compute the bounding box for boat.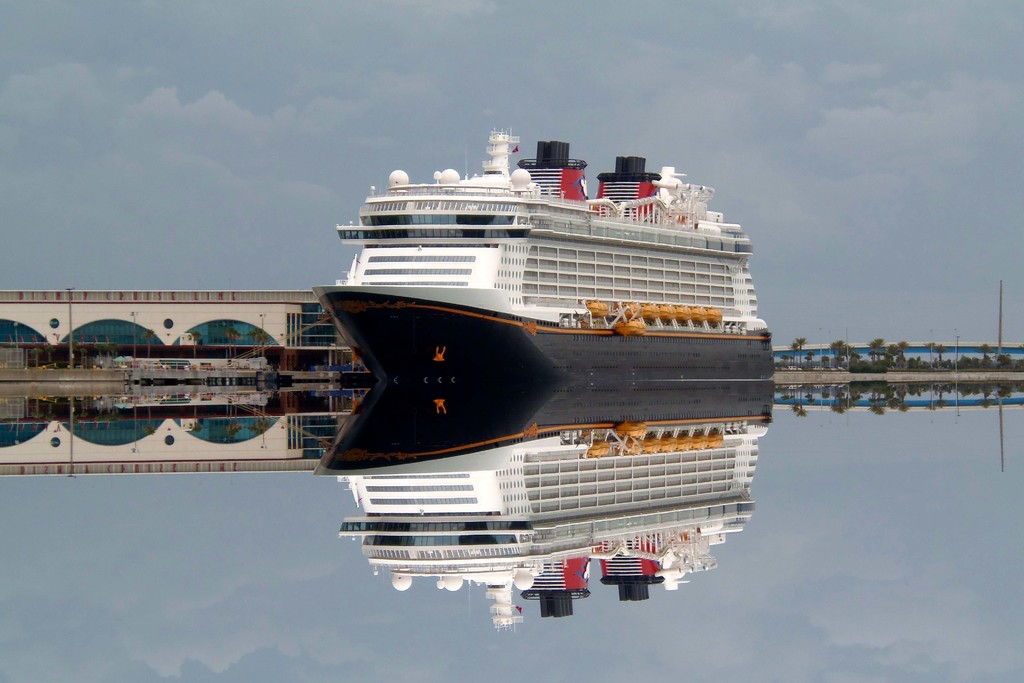
<bbox>291, 125, 778, 445</bbox>.
